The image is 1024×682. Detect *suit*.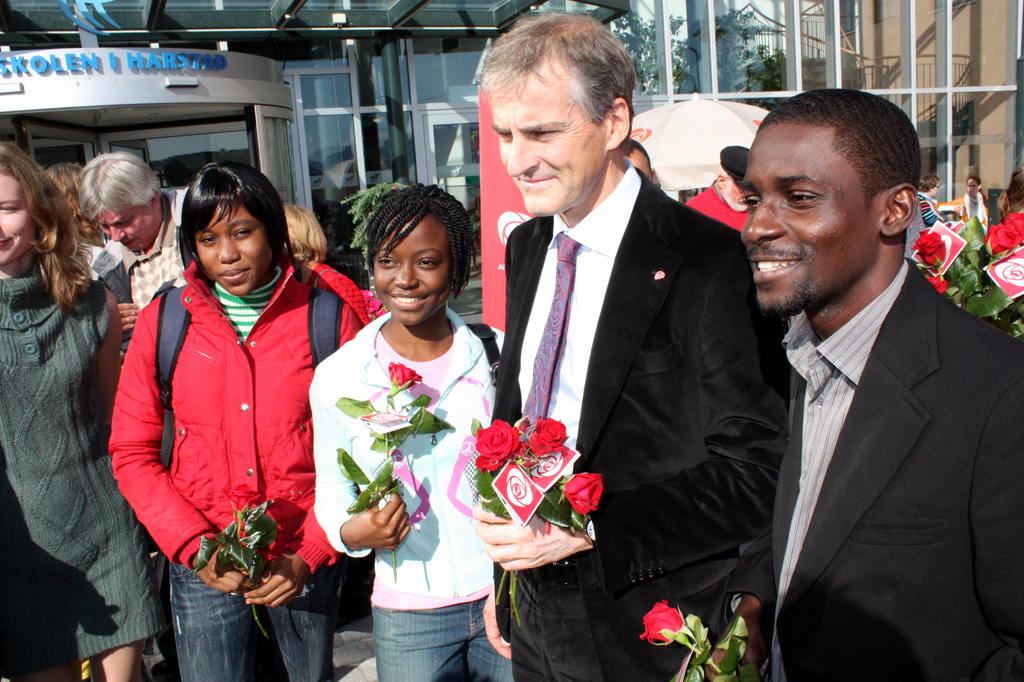
Detection: (left=507, top=38, right=783, bottom=660).
